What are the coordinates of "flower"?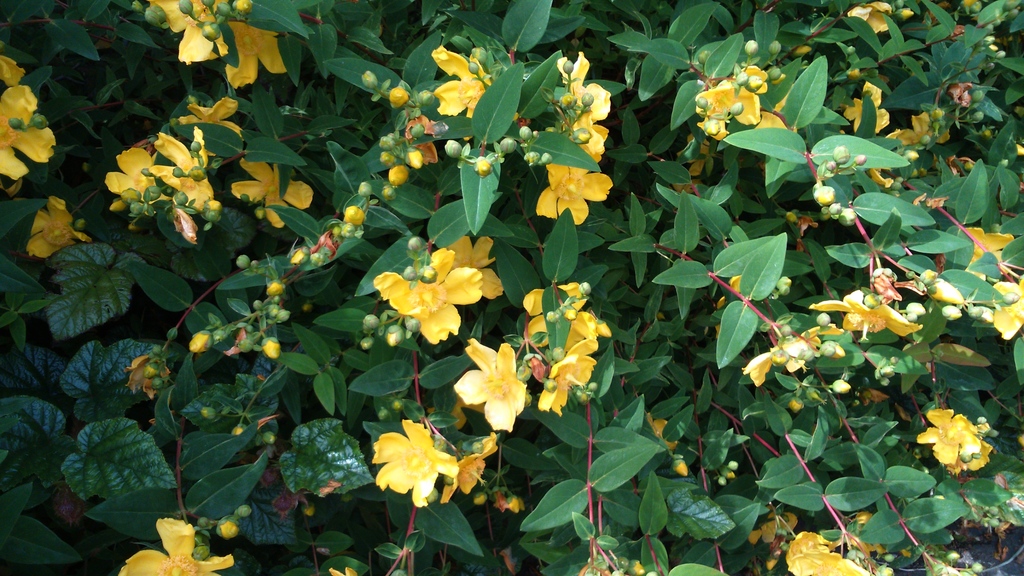
<box>152,125,214,213</box>.
